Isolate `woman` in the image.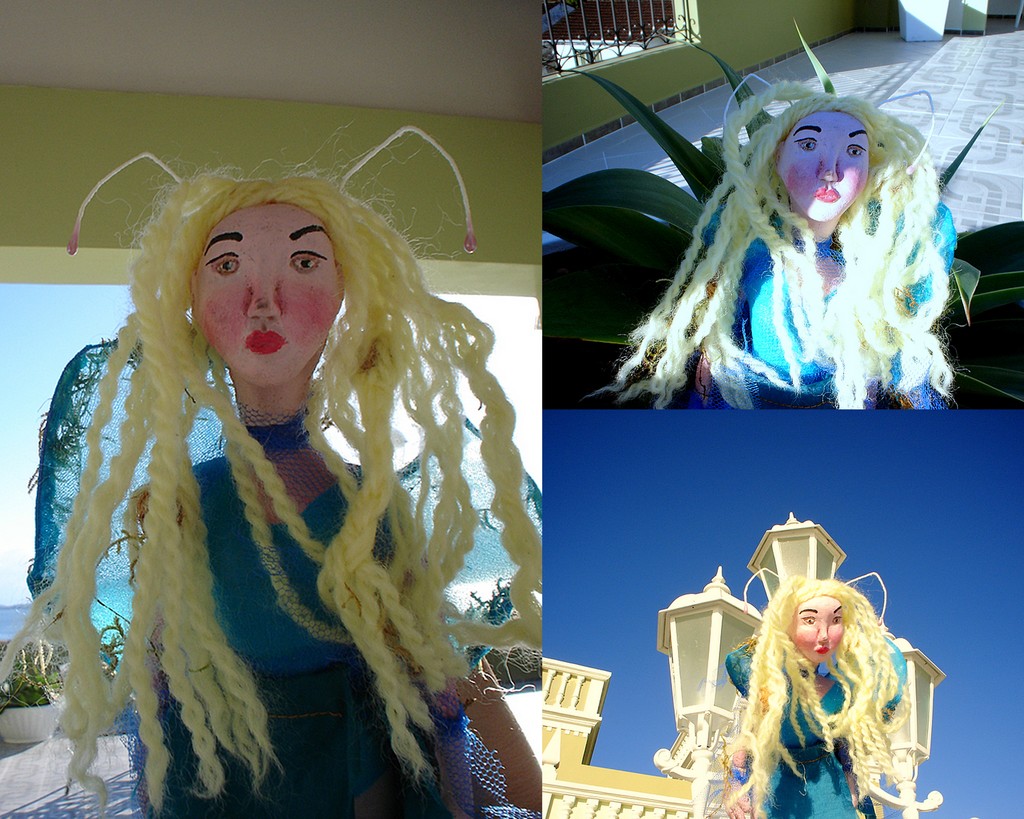
Isolated region: box(714, 584, 914, 816).
